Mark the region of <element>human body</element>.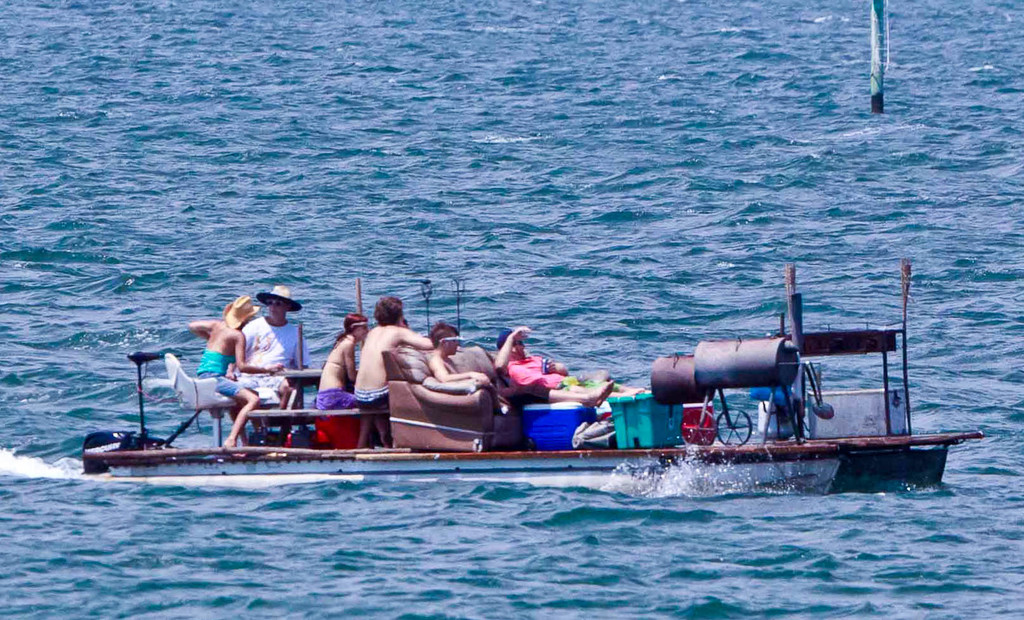
Region: pyautogui.locateOnScreen(184, 299, 261, 456).
